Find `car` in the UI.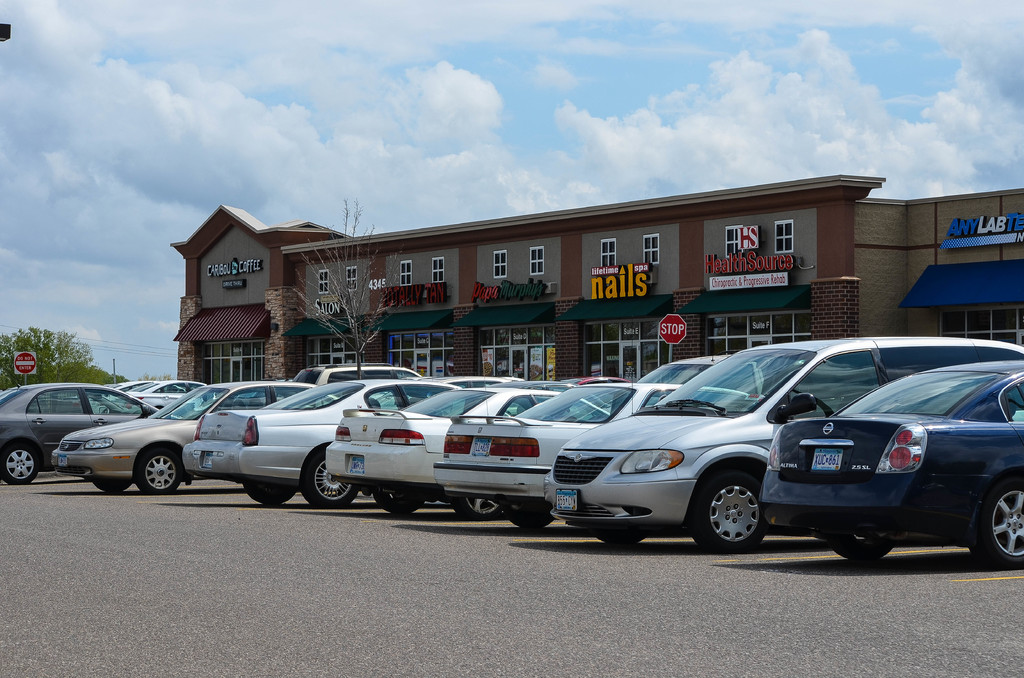
UI element at [x1=179, y1=376, x2=449, y2=507].
